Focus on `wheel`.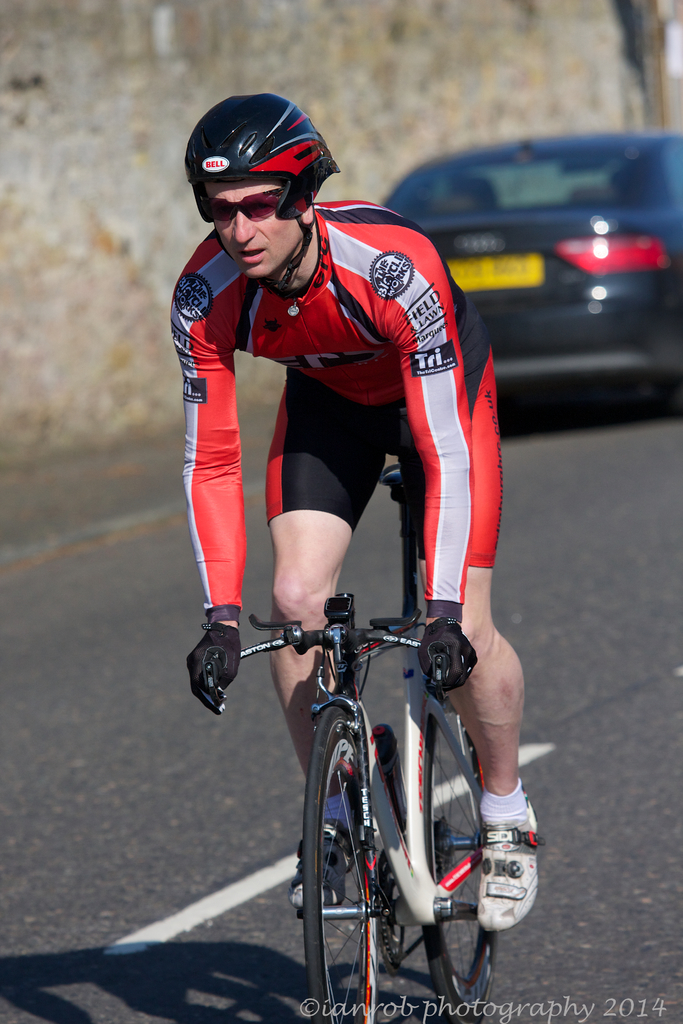
Focused at select_region(421, 698, 500, 1023).
